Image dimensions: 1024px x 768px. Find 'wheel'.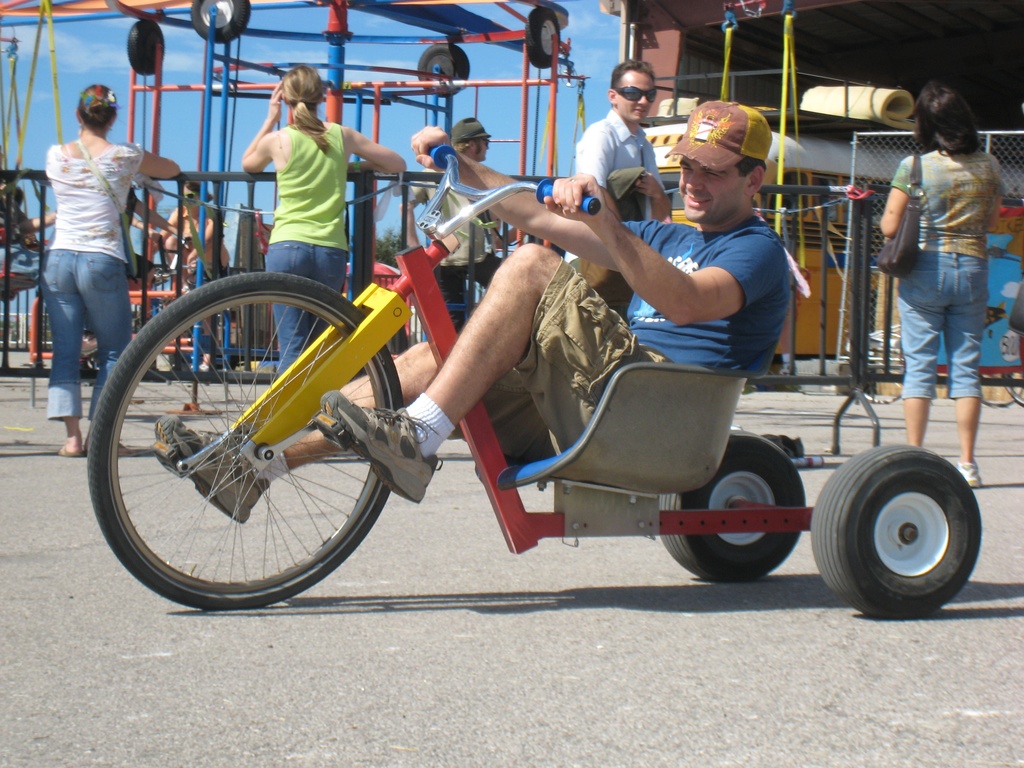
detection(192, 0, 250, 44).
